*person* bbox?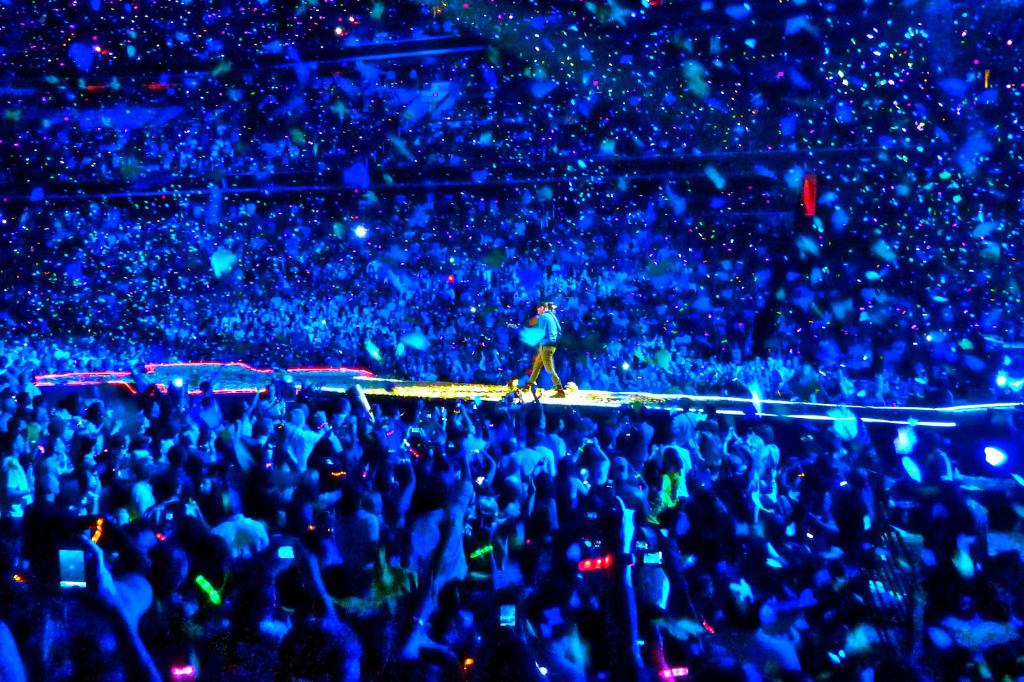
522:303:568:397
